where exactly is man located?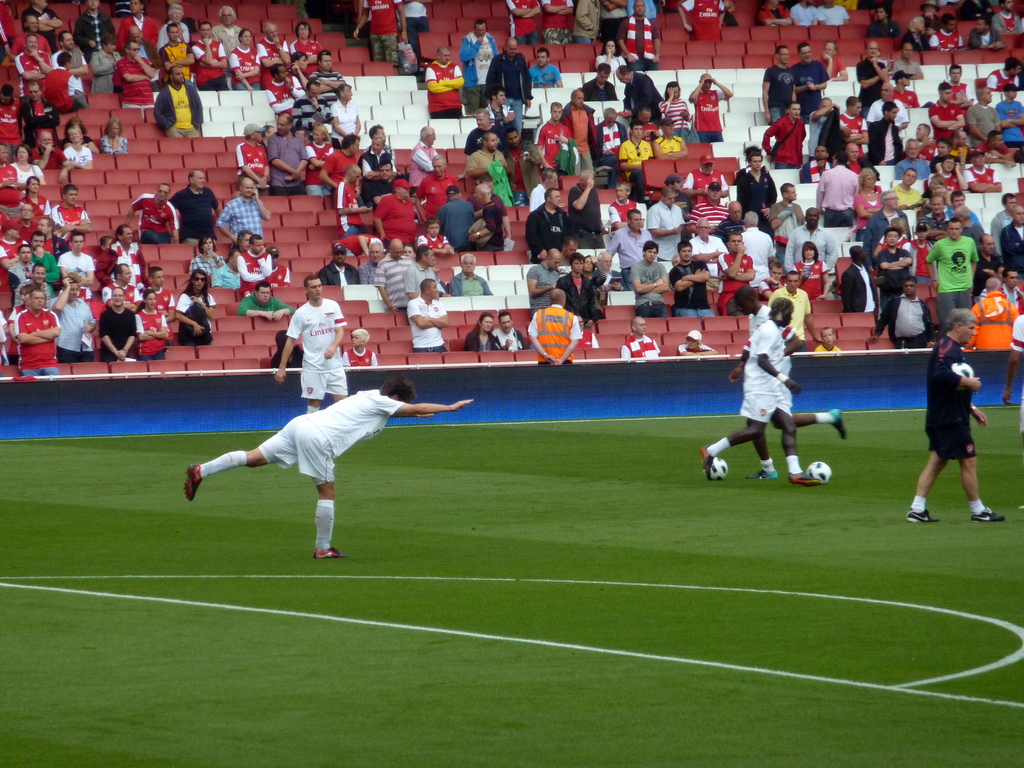
Its bounding box is [863, 1, 902, 35].
